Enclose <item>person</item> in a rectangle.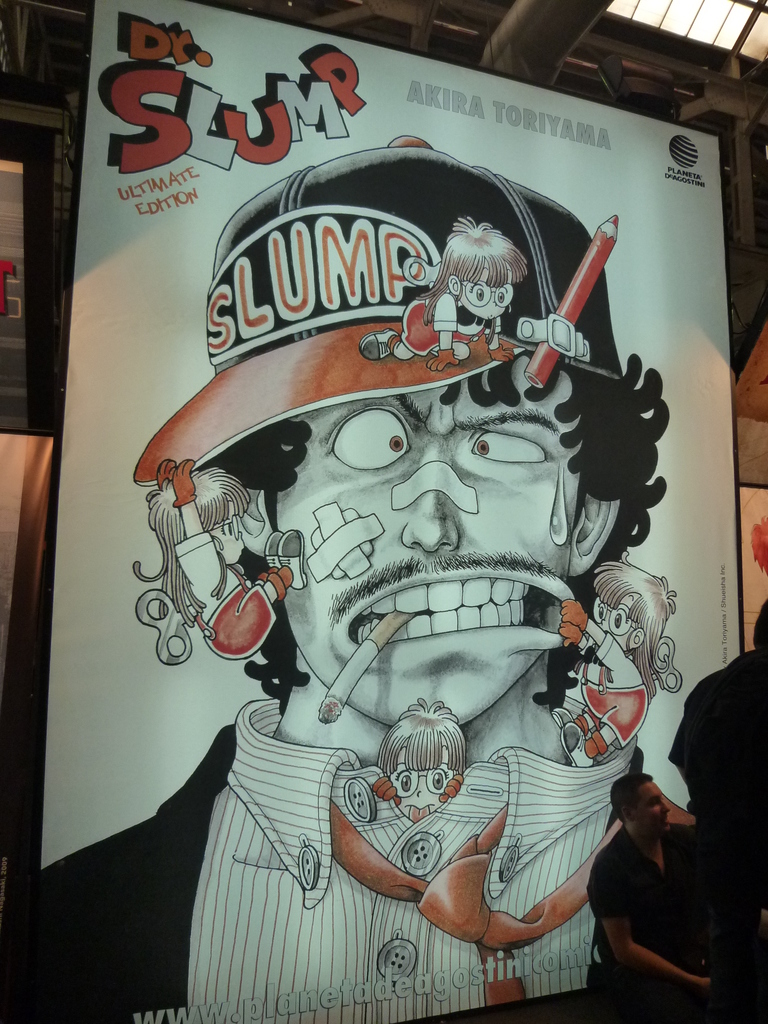
bbox(561, 561, 685, 771).
